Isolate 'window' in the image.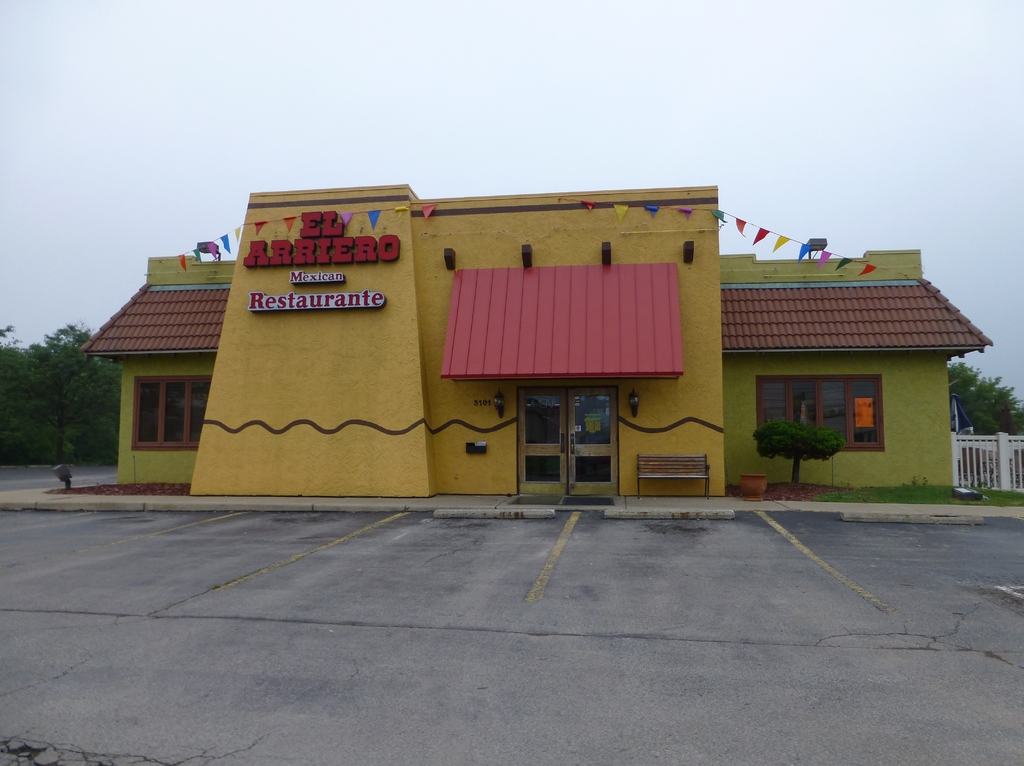
Isolated region: box(753, 372, 887, 455).
